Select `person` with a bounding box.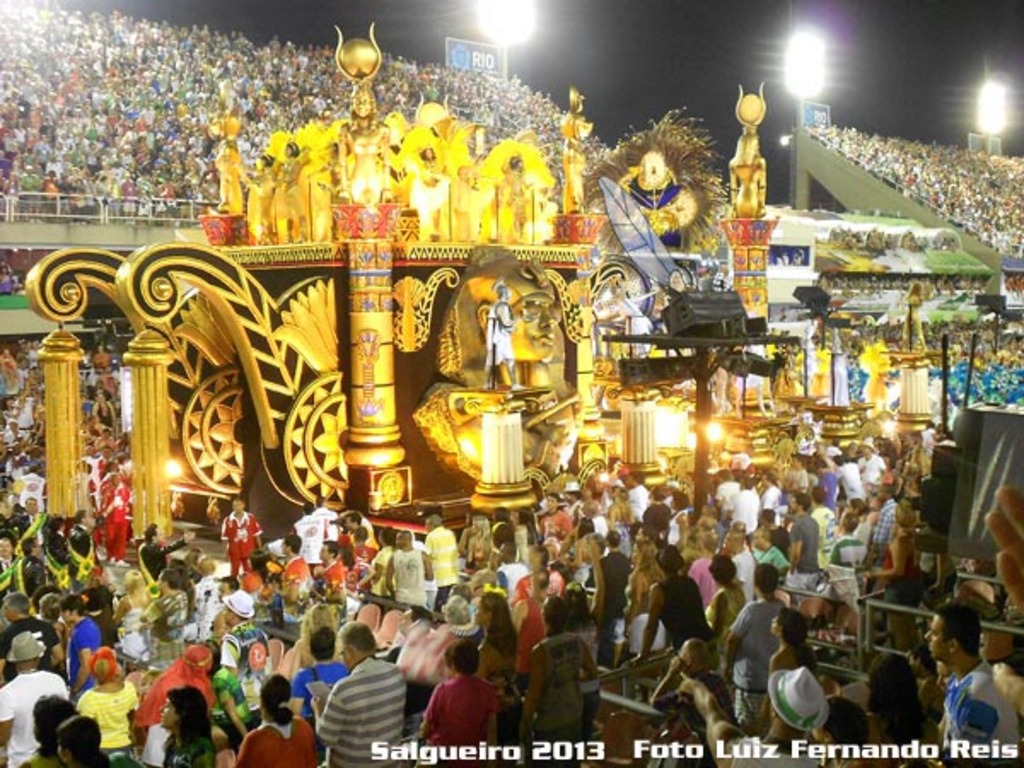
<bbox>218, 495, 263, 584</bbox>.
